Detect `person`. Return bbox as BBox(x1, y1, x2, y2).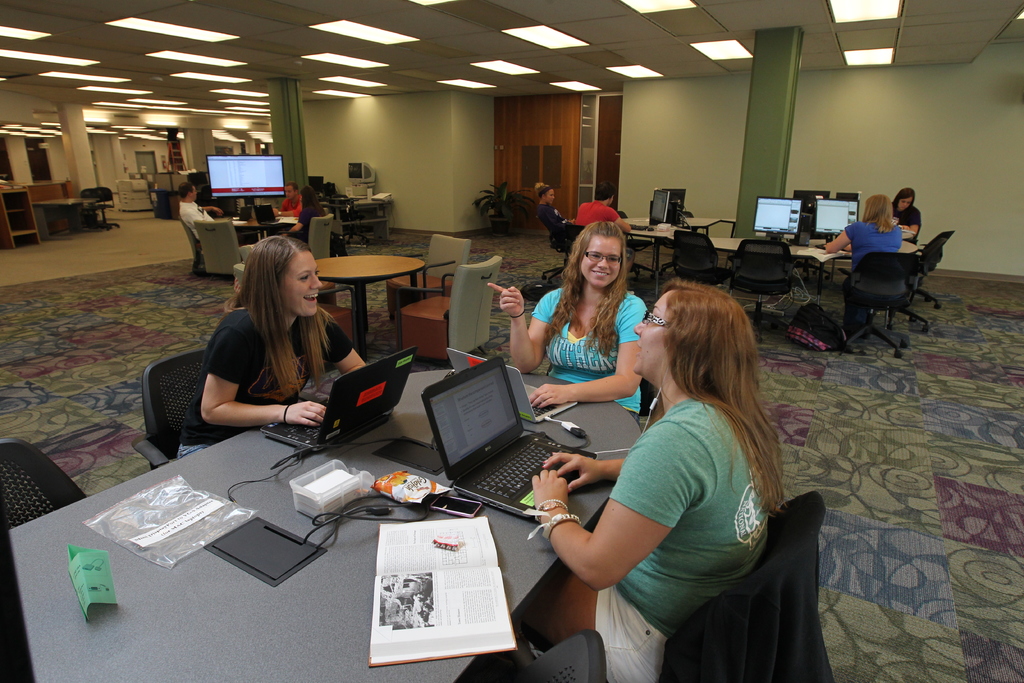
BBox(272, 181, 302, 217).
